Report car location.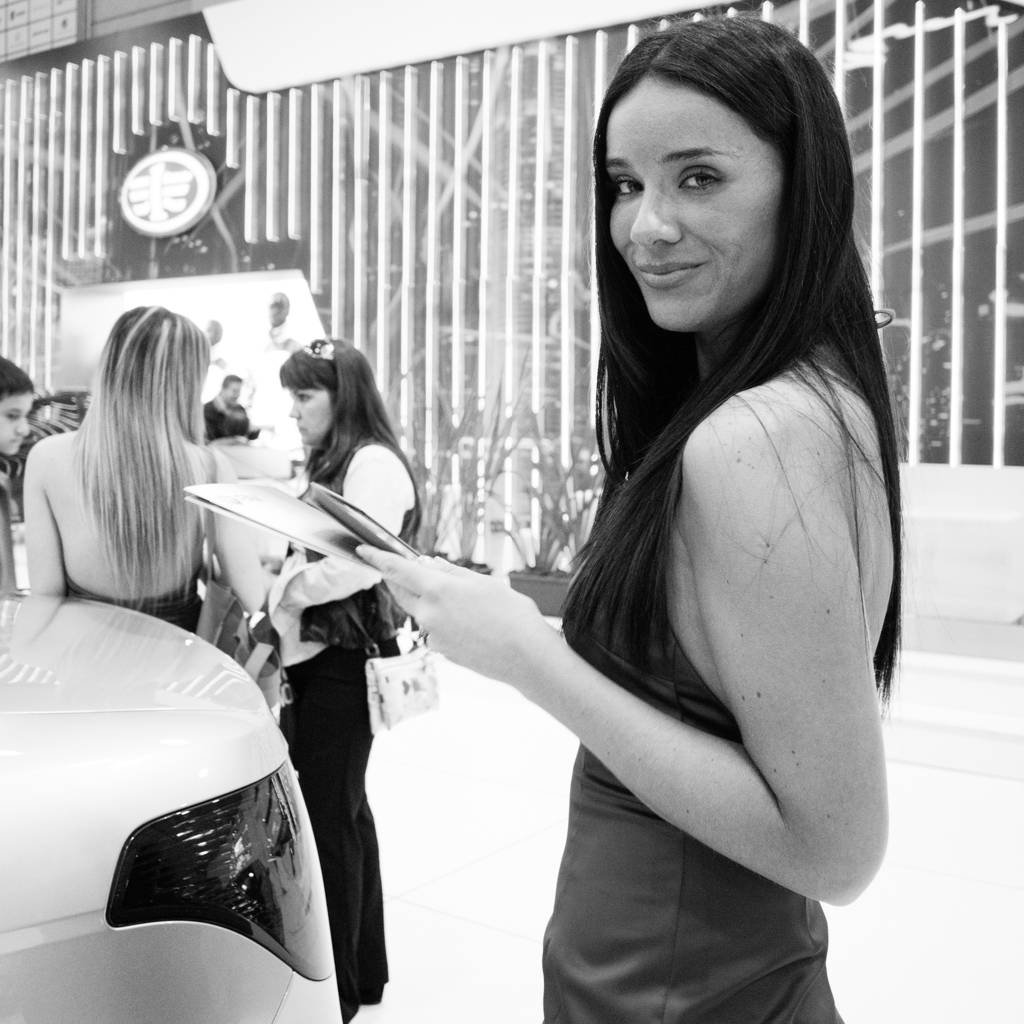
Report: x1=0 y1=594 x2=344 y2=1023.
